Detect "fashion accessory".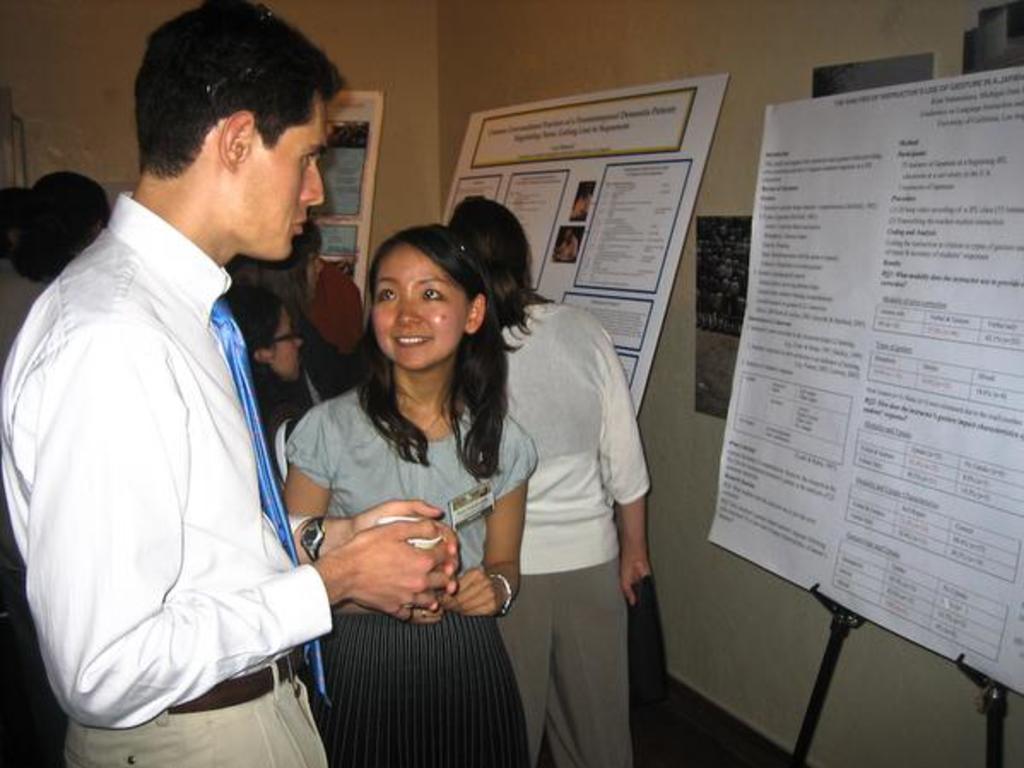
Detected at 303/517/323/561.
